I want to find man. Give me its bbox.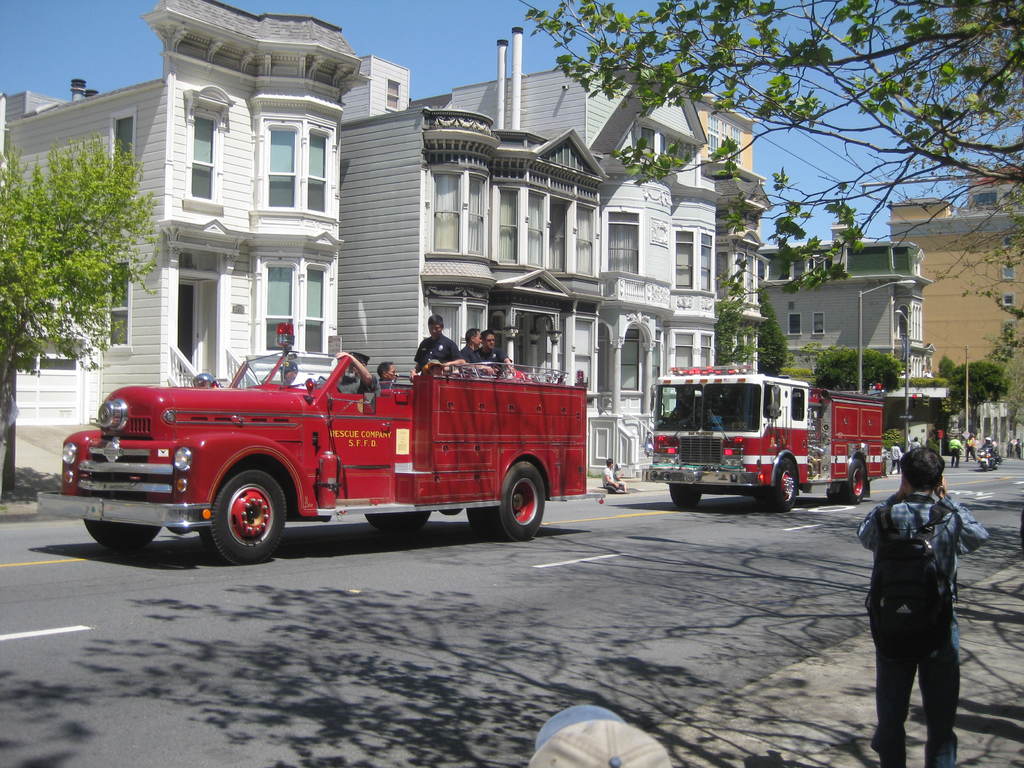
380 363 396 396.
